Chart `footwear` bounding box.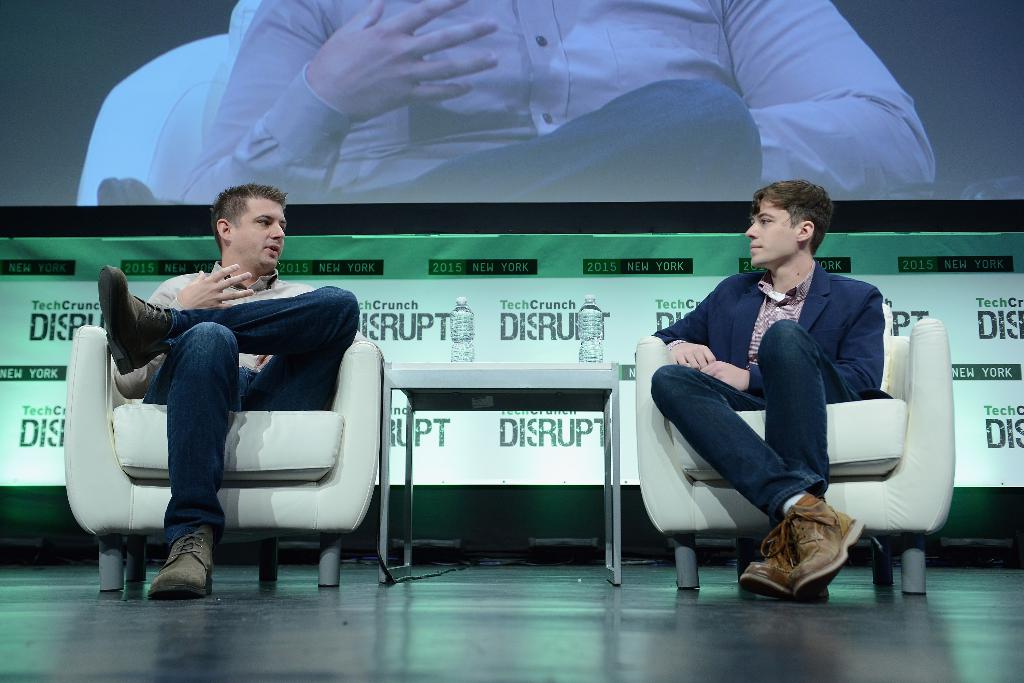
Charted: [left=764, top=495, right=867, bottom=593].
